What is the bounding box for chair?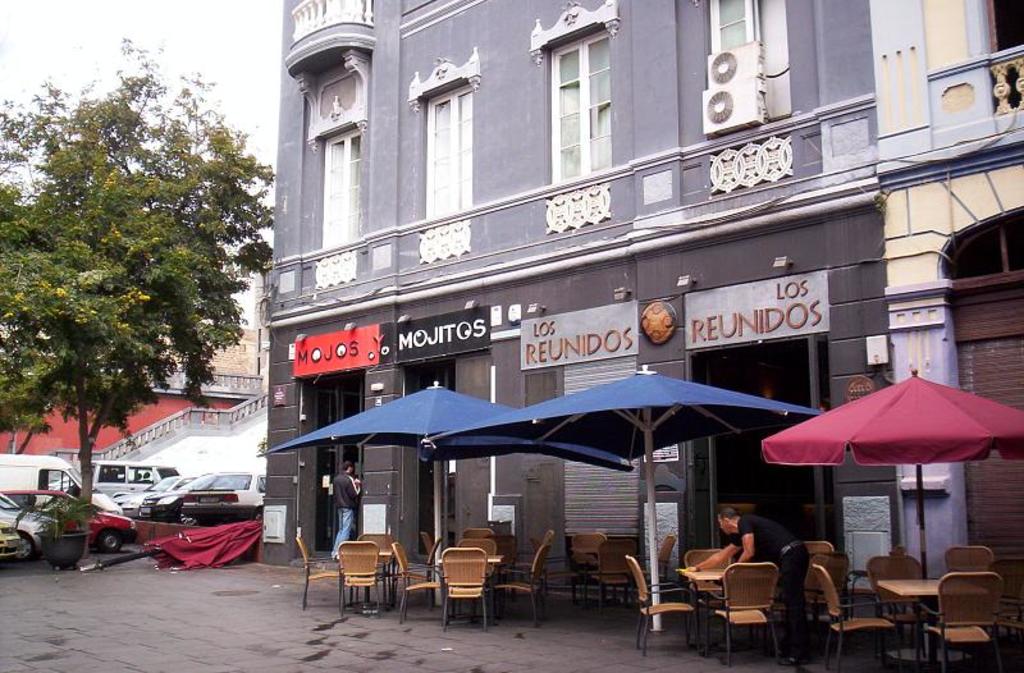
bbox(918, 571, 1001, 672).
